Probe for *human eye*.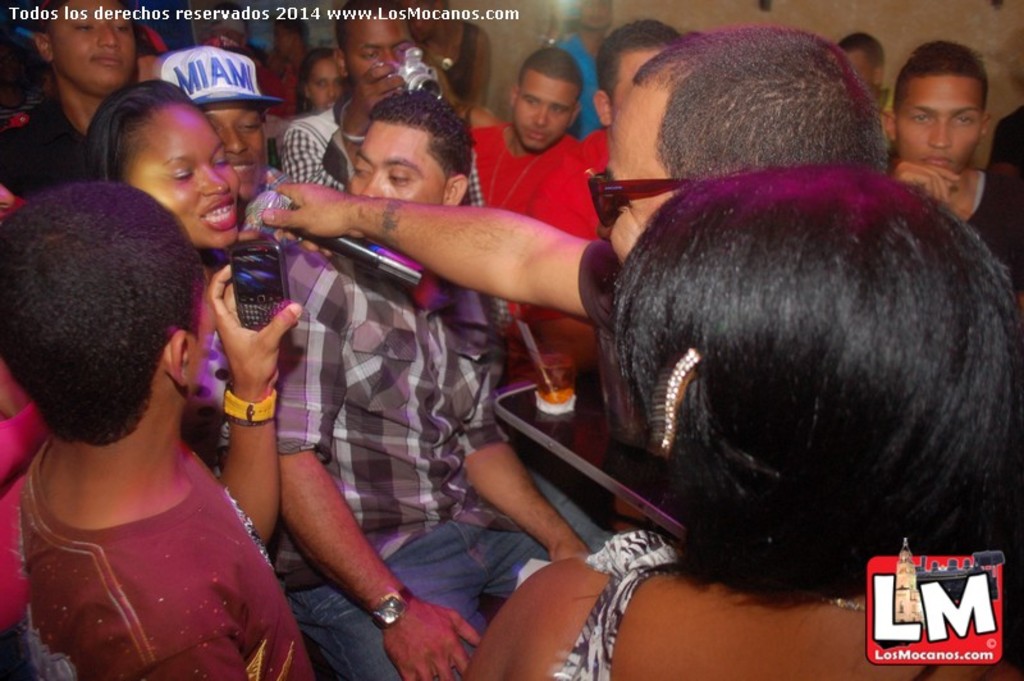
Probe result: bbox(951, 113, 970, 125).
